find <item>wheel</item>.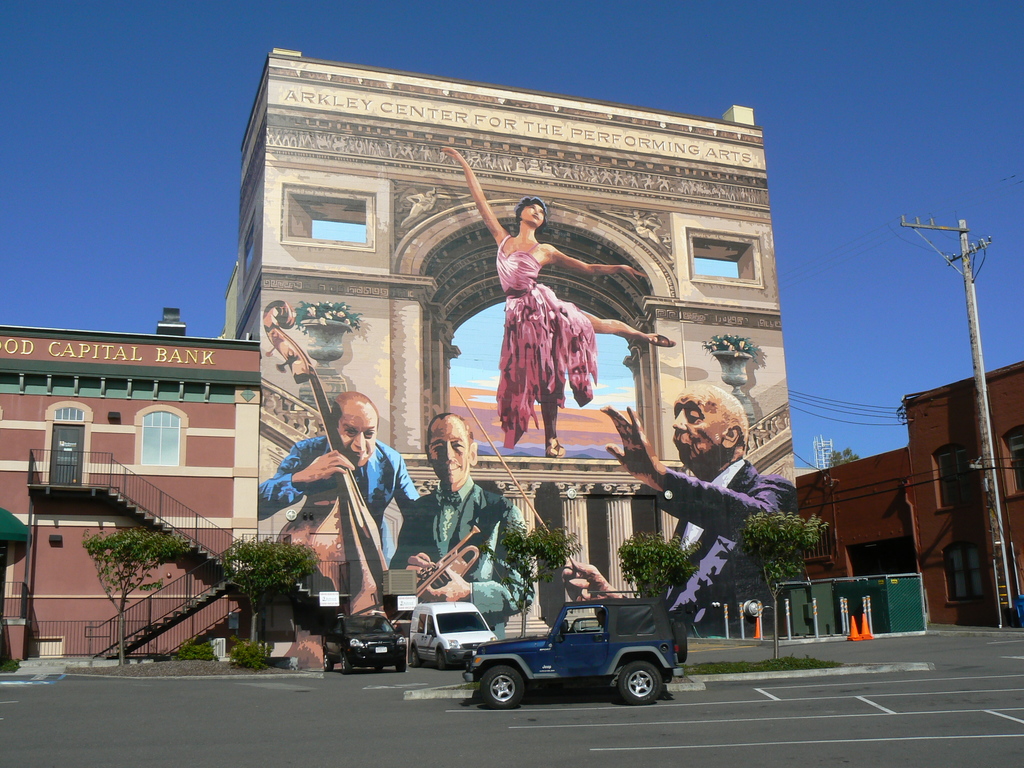
locate(435, 648, 445, 668).
